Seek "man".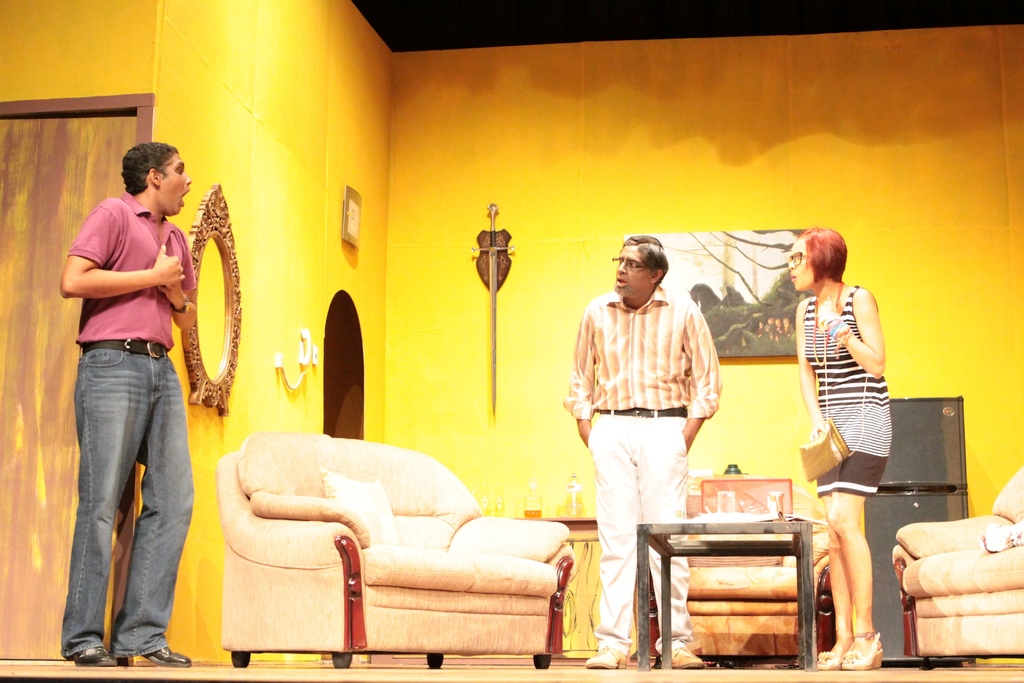
<box>560,234,721,672</box>.
